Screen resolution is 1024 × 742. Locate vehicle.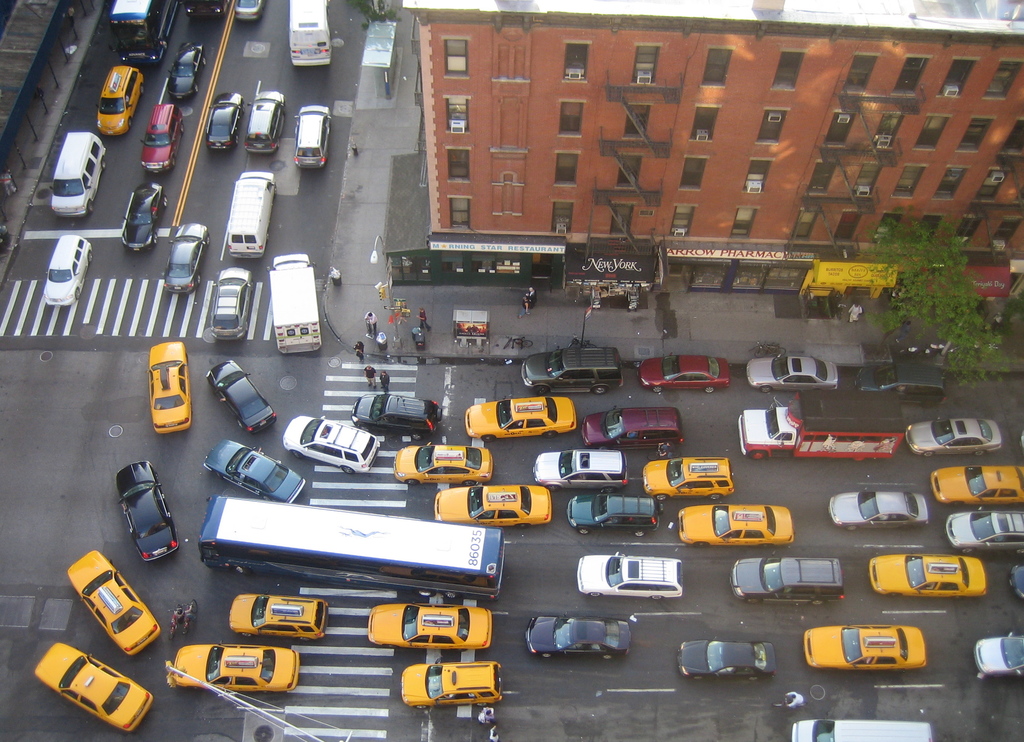
Rect(584, 555, 679, 622).
